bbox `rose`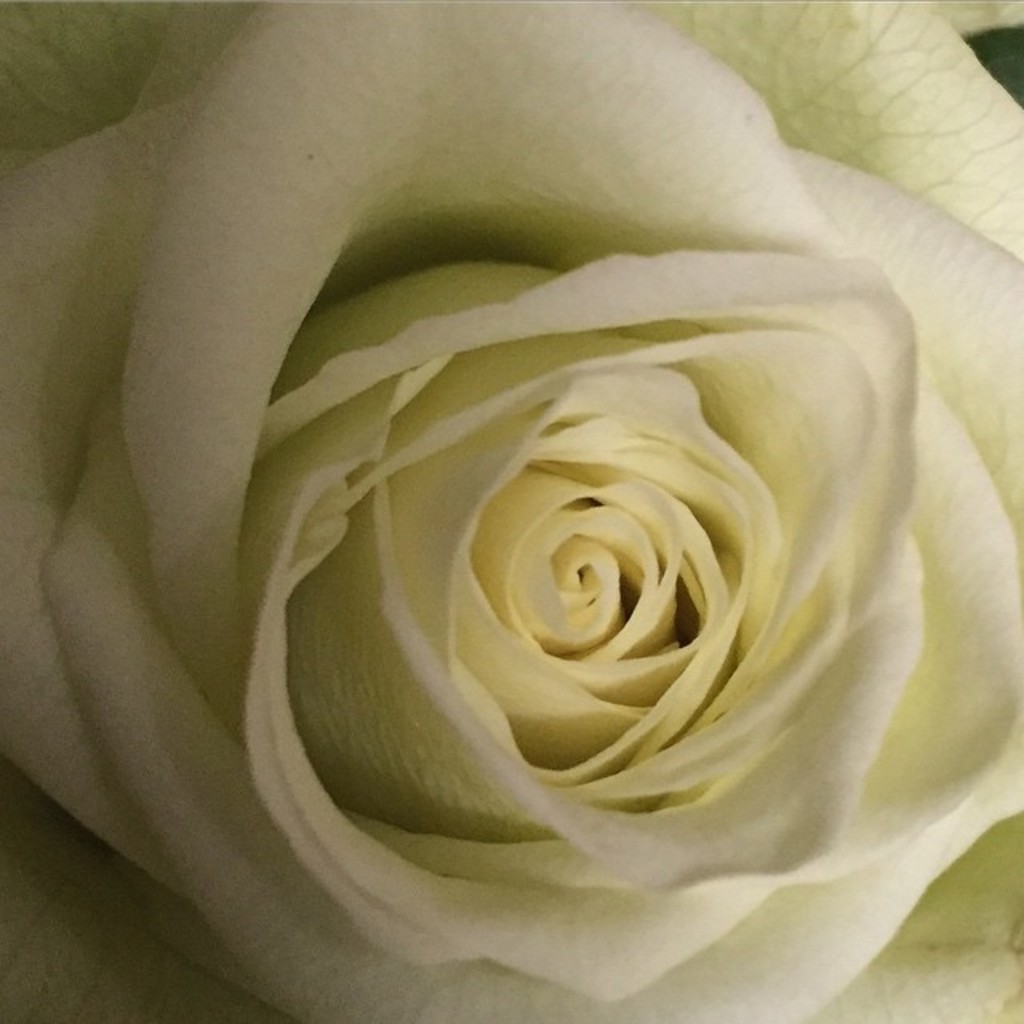
(x1=0, y1=0, x2=1022, y2=1022)
